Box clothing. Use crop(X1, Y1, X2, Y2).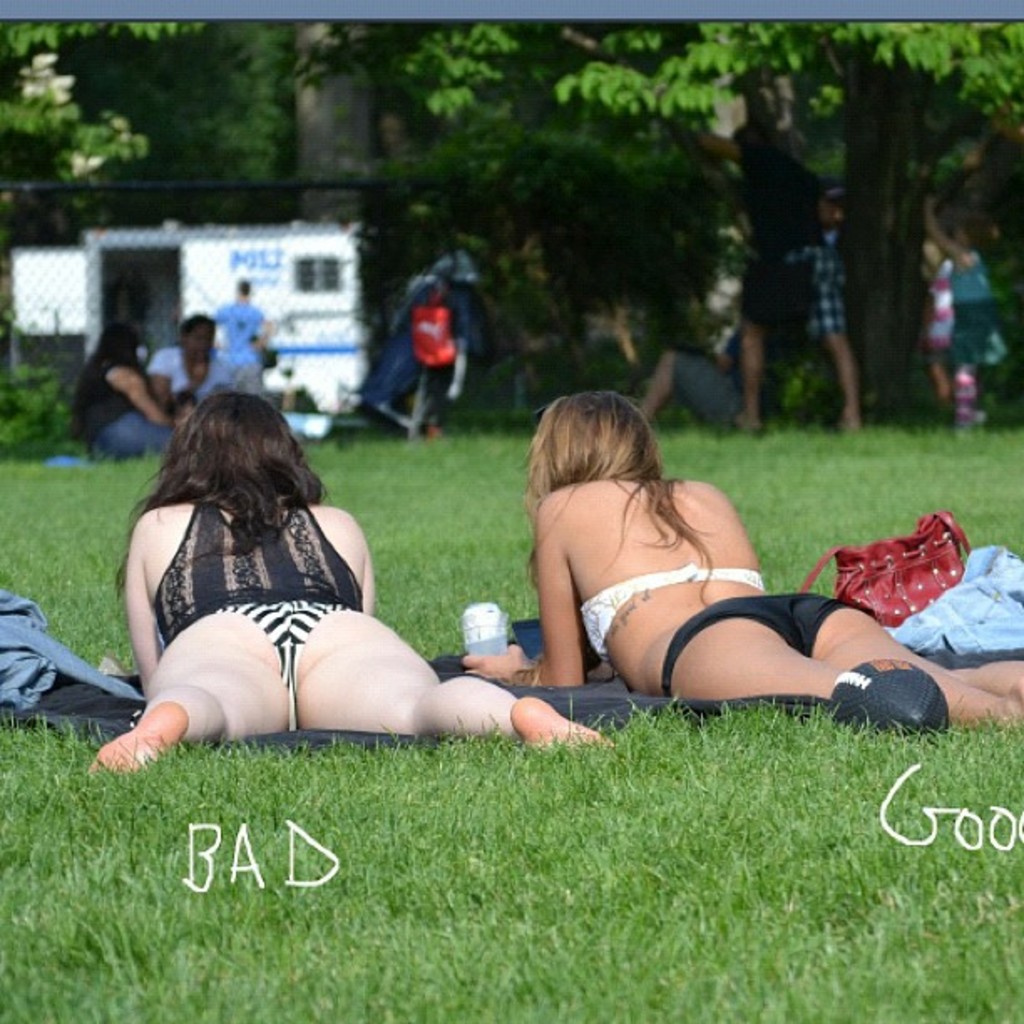
crop(947, 238, 1012, 366).
